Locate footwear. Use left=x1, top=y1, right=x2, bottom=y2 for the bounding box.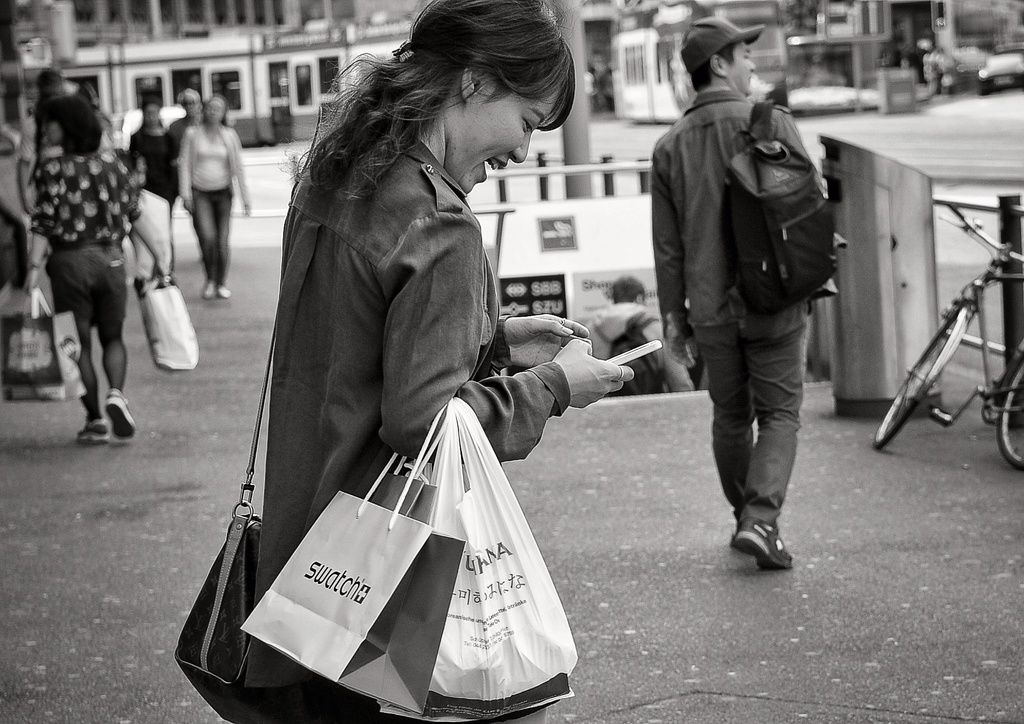
left=218, top=286, right=236, bottom=297.
